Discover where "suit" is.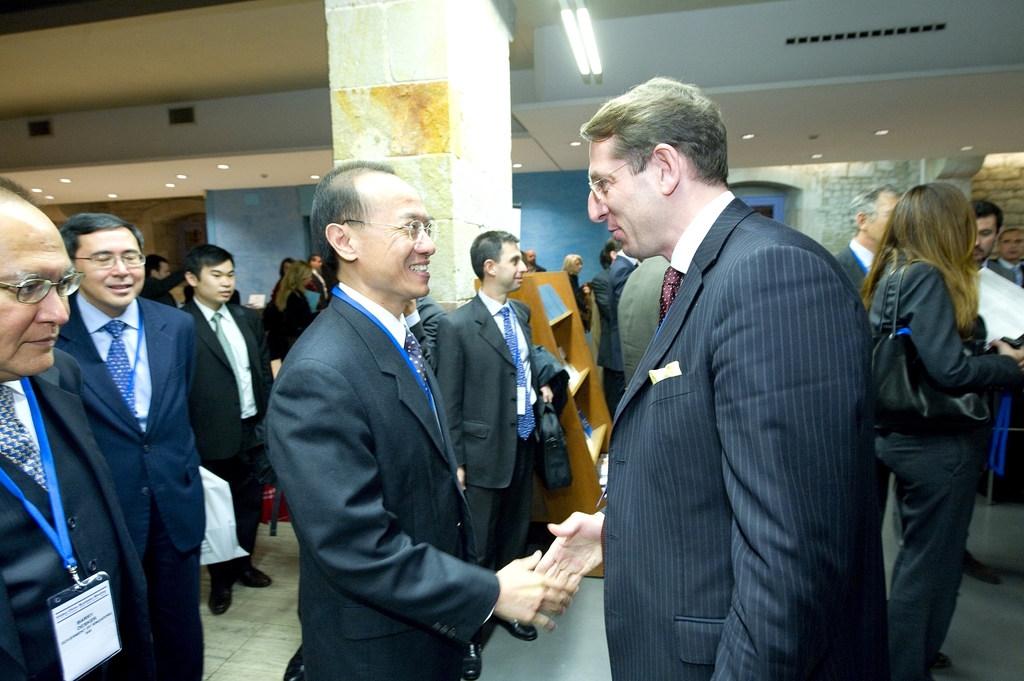
Discovered at x1=583, y1=87, x2=902, y2=680.
